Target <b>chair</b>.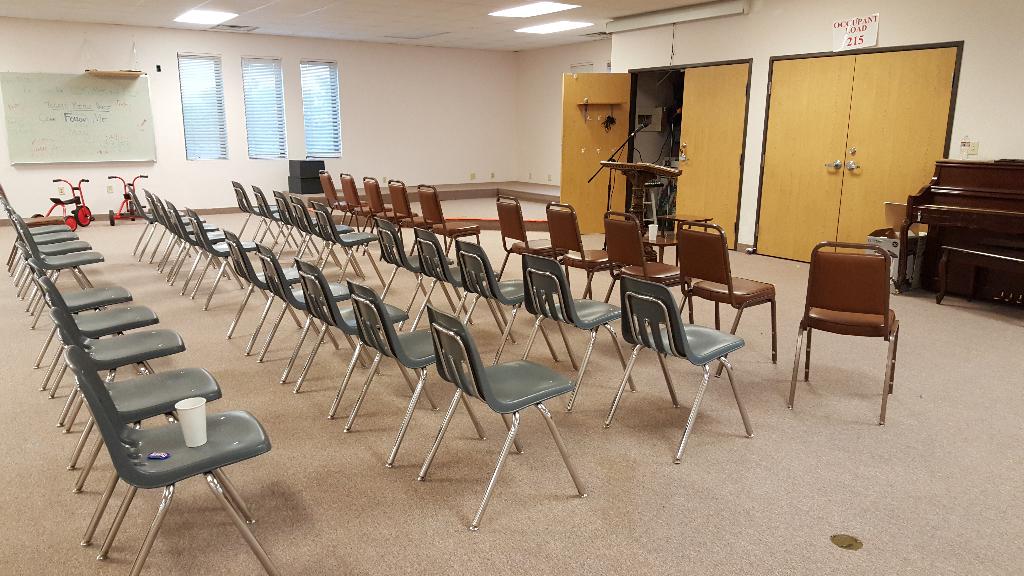
Target region: 602 277 751 463.
